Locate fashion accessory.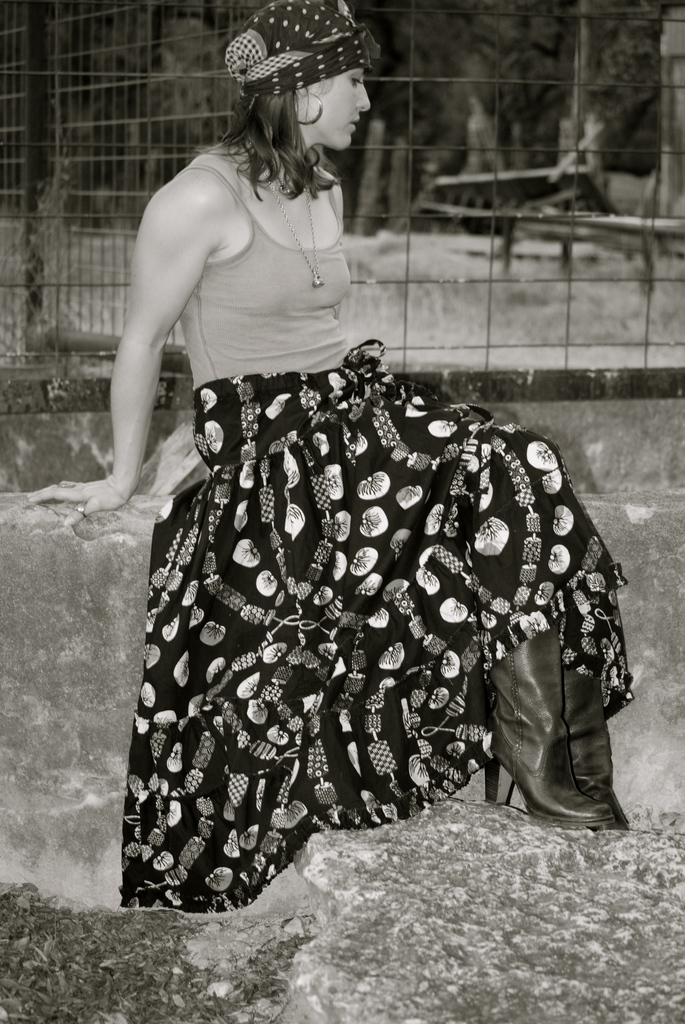
Bounding box: x1=207 y1=0 x2=388 y2=113.
